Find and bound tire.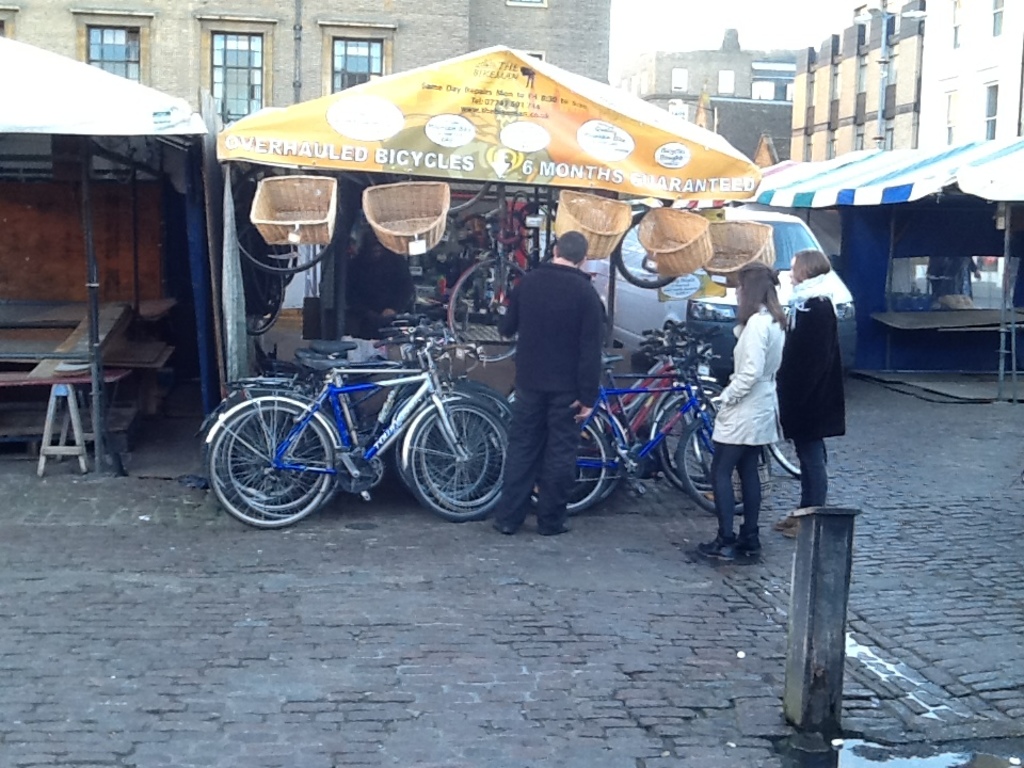
Bound: <bbox>444, 256, 534, 365</bbox>.
